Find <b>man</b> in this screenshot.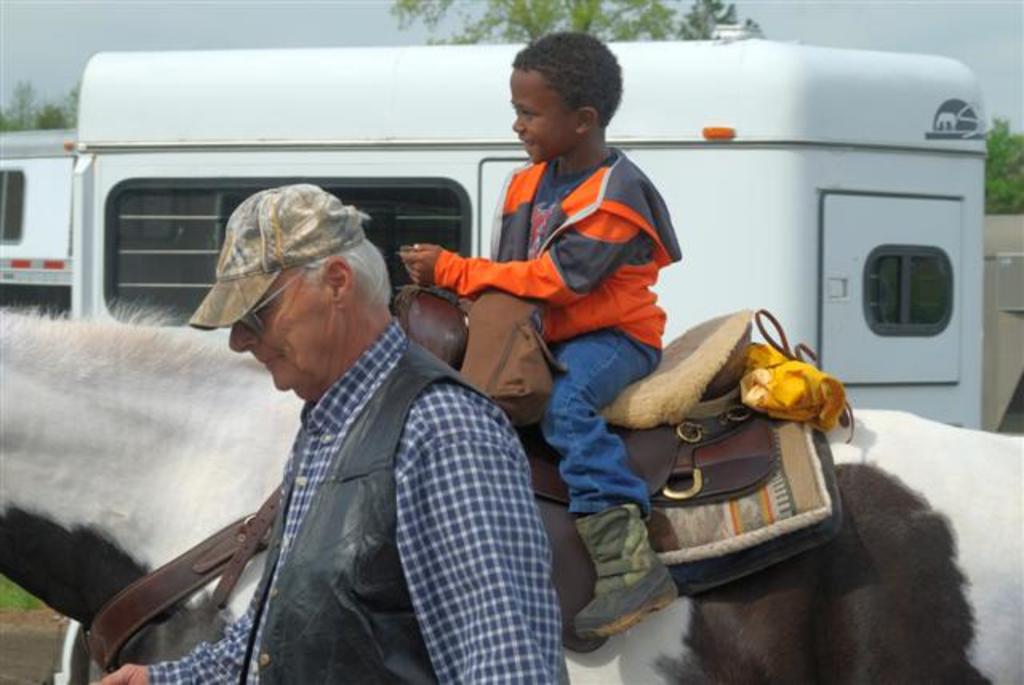
The bounding box for <b>man</b> is (117, 166, 531, 684).
